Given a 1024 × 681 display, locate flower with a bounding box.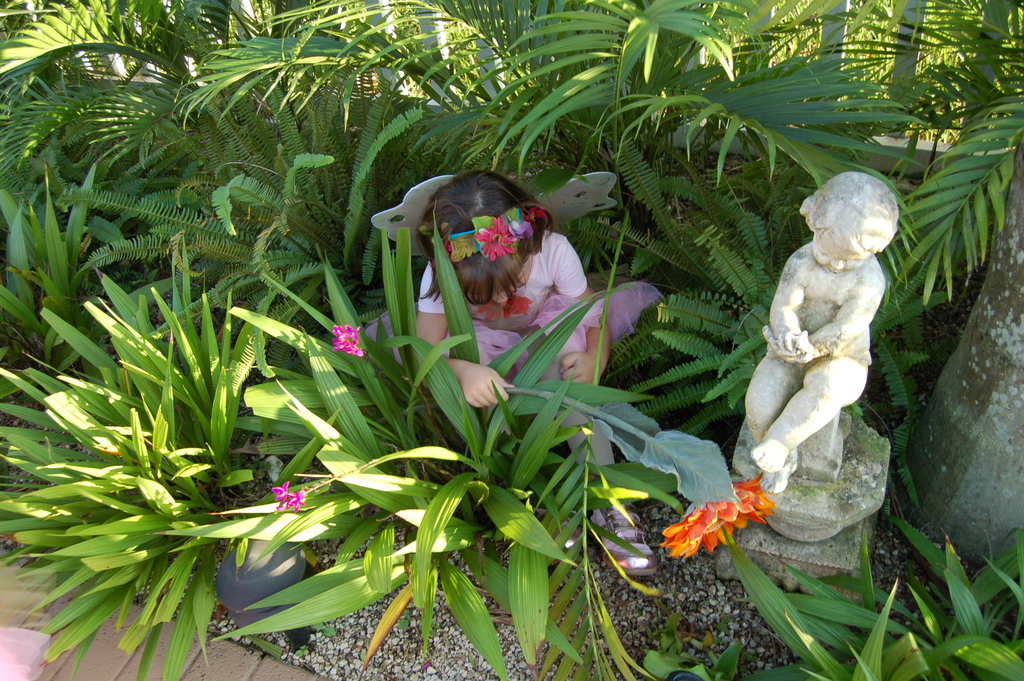
Located: detection(331, 318, 370, 360).
